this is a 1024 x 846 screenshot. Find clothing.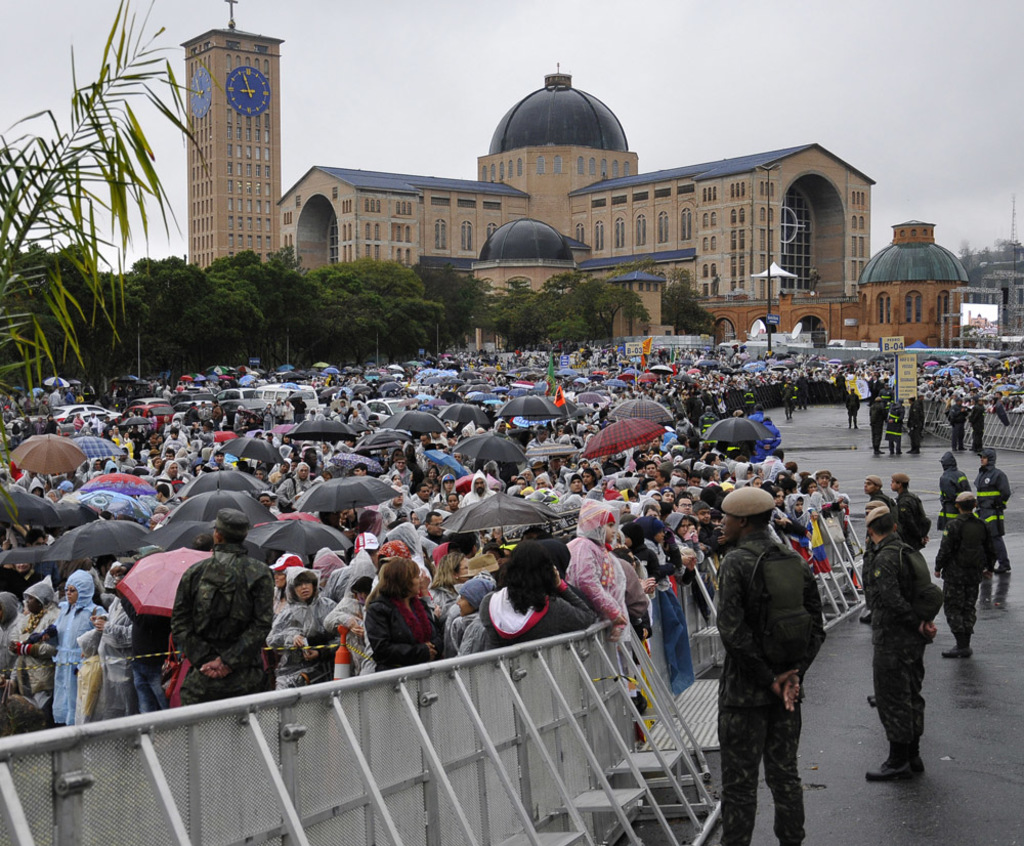
Bounding box: Rect(932, 509, 989, 647).
